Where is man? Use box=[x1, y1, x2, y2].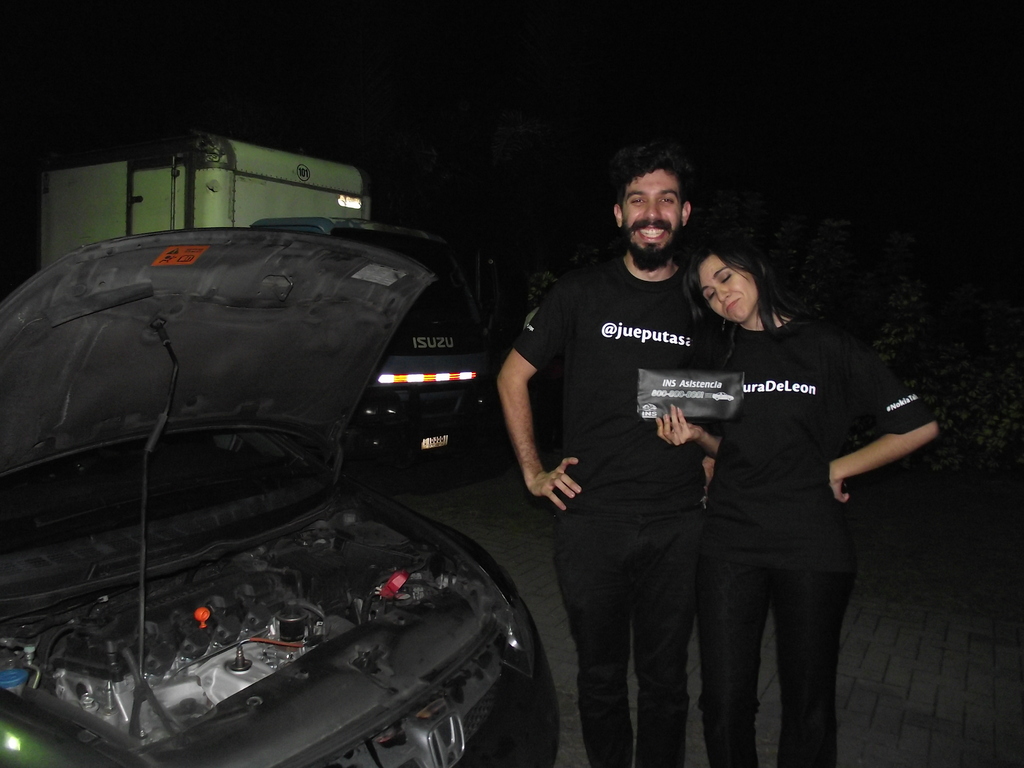
box=[493, 152, 731, 767].
